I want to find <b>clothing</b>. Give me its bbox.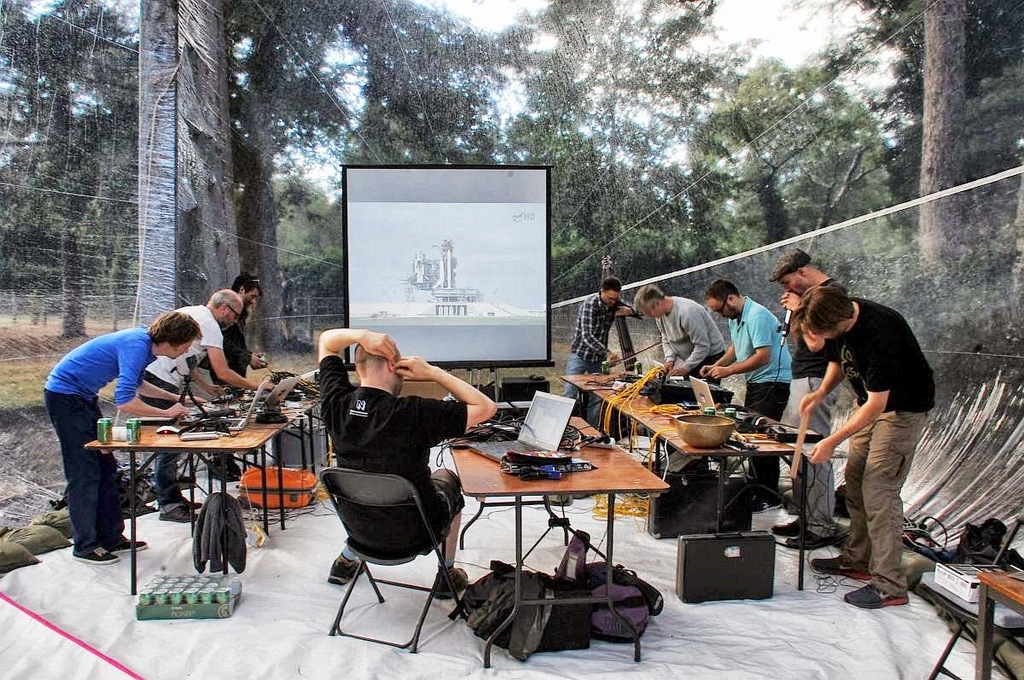
region(44, 322, 157, 549).
